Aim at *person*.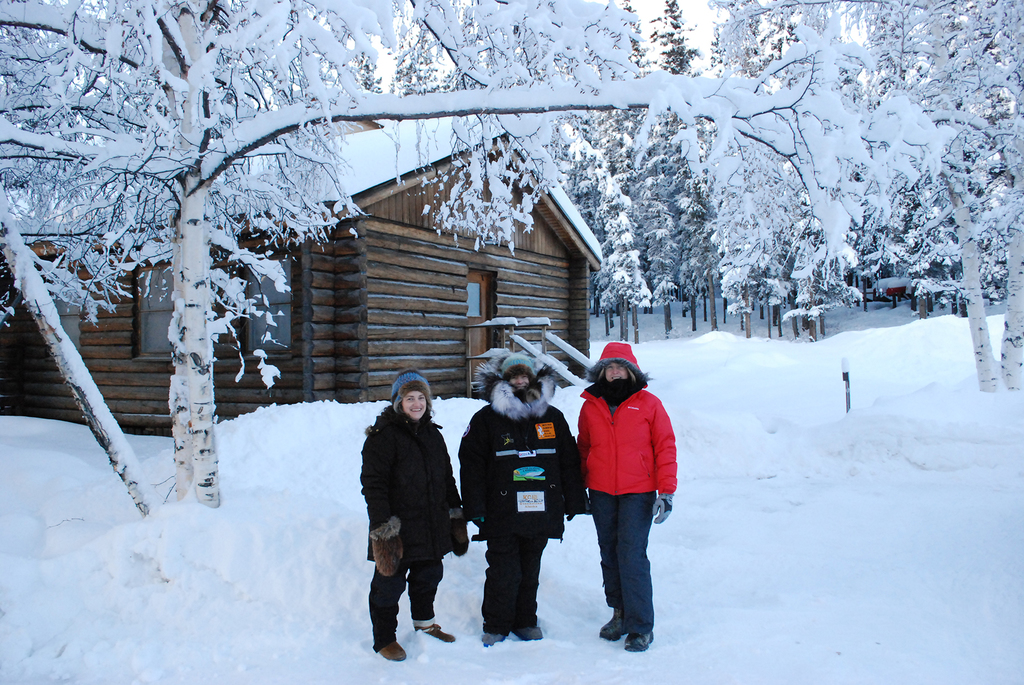
Aimed at box=[361, 376, 470, 671].
